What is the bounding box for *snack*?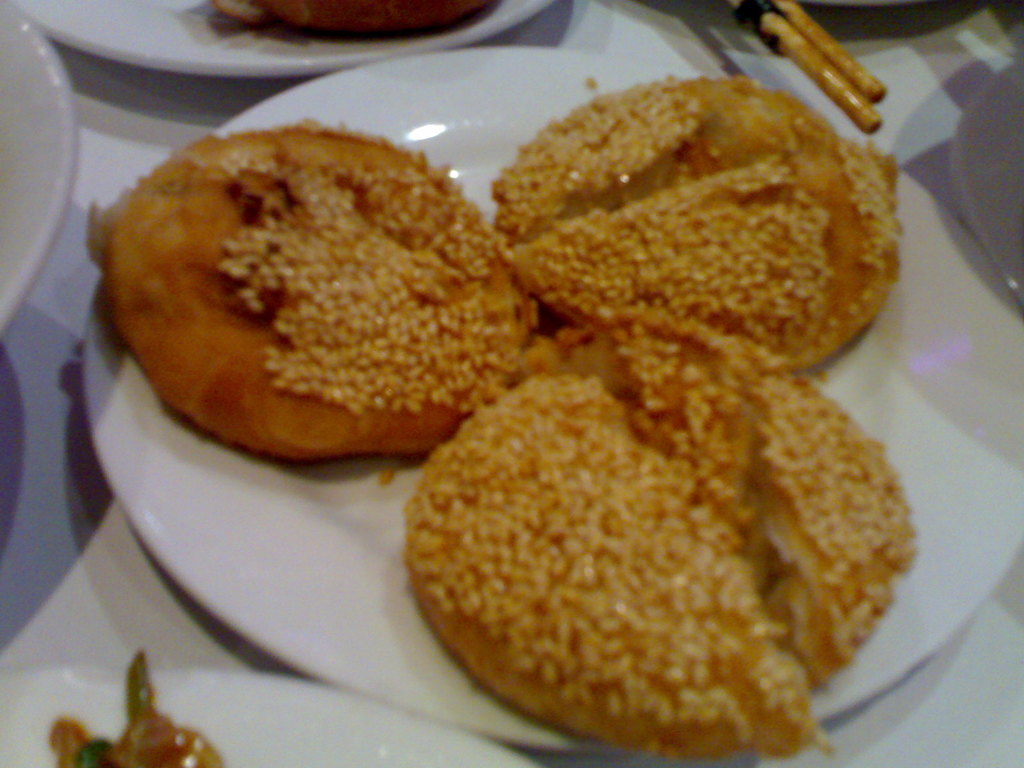
{"x1": 486, "y1": 77, "x2": 904, "y2": 367}.
